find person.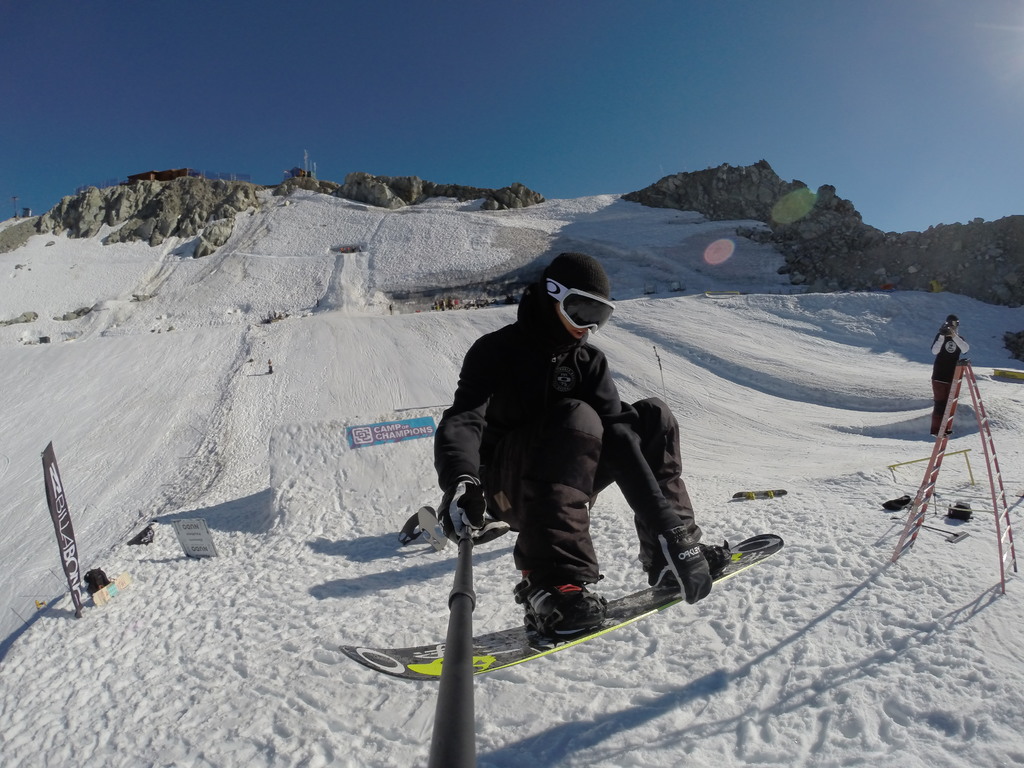
bbox(934, 318, 966, 431).
